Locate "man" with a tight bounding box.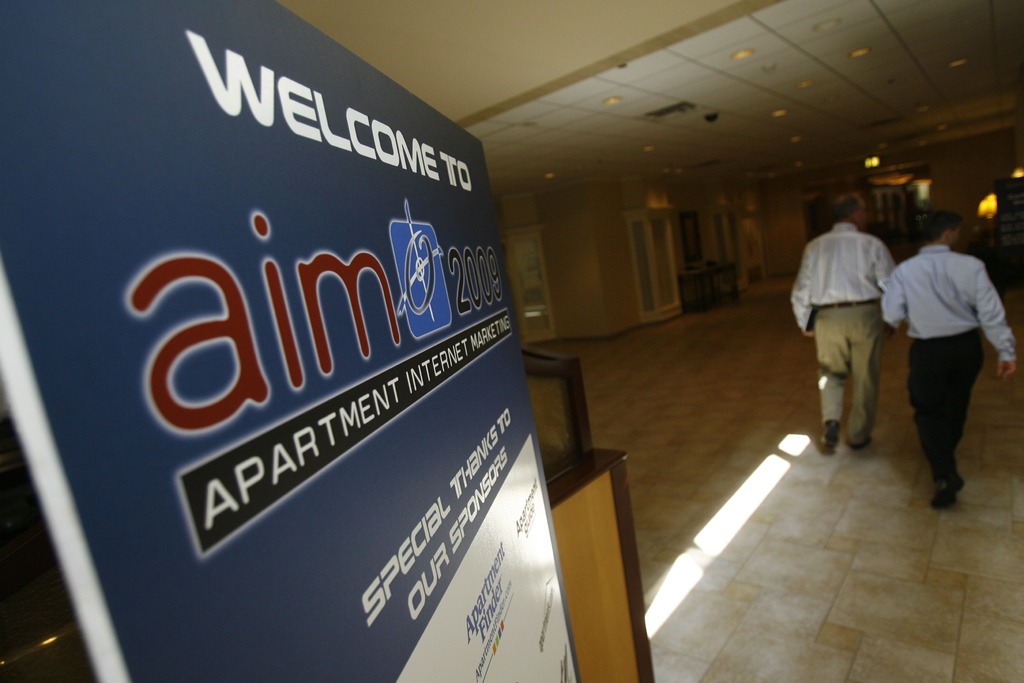
(x1=883, y1=212, x2=1017, y2=507).
